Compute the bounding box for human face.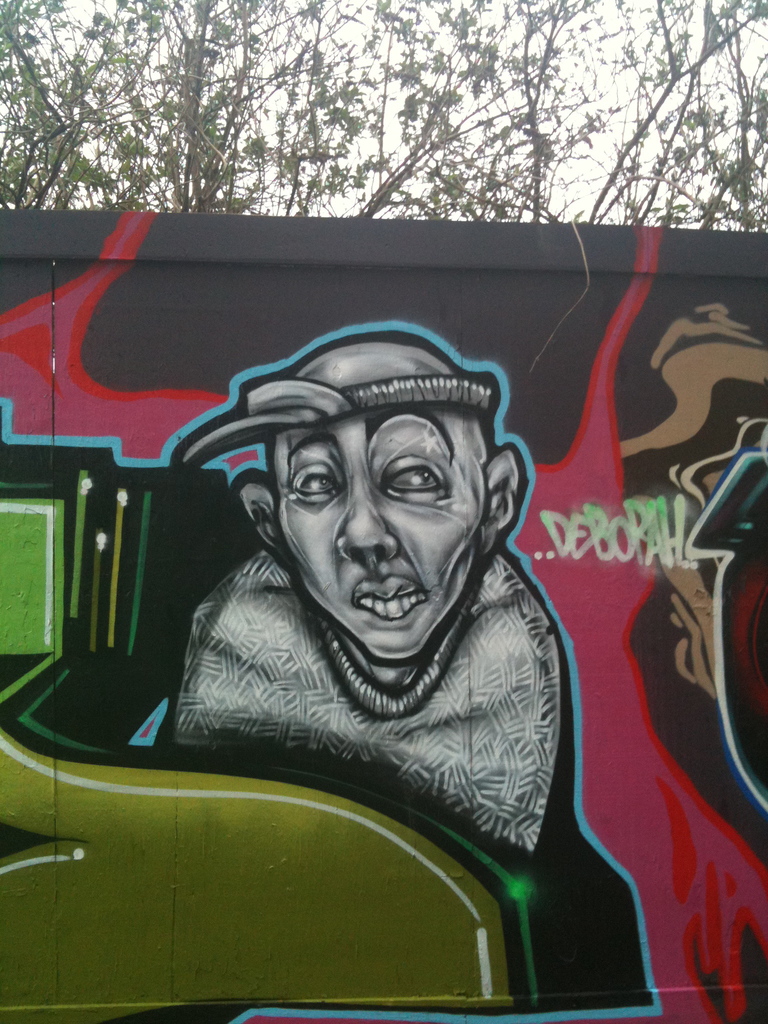
(left=264, top=397, right=488, bottom=660).
